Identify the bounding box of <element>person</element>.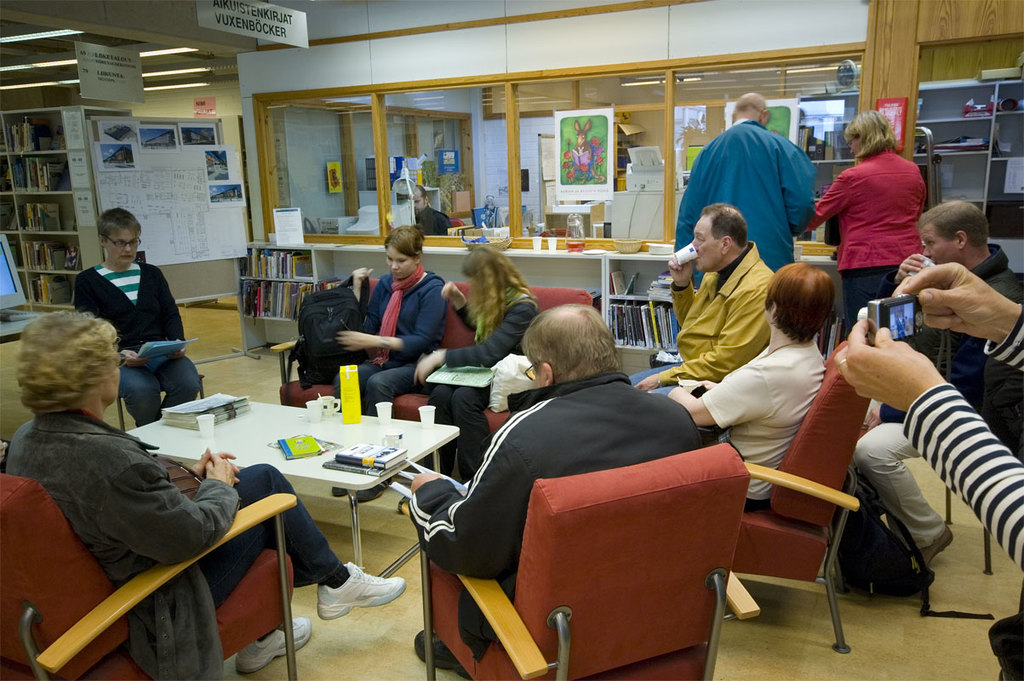
detection(795, 107, 927, 372).
